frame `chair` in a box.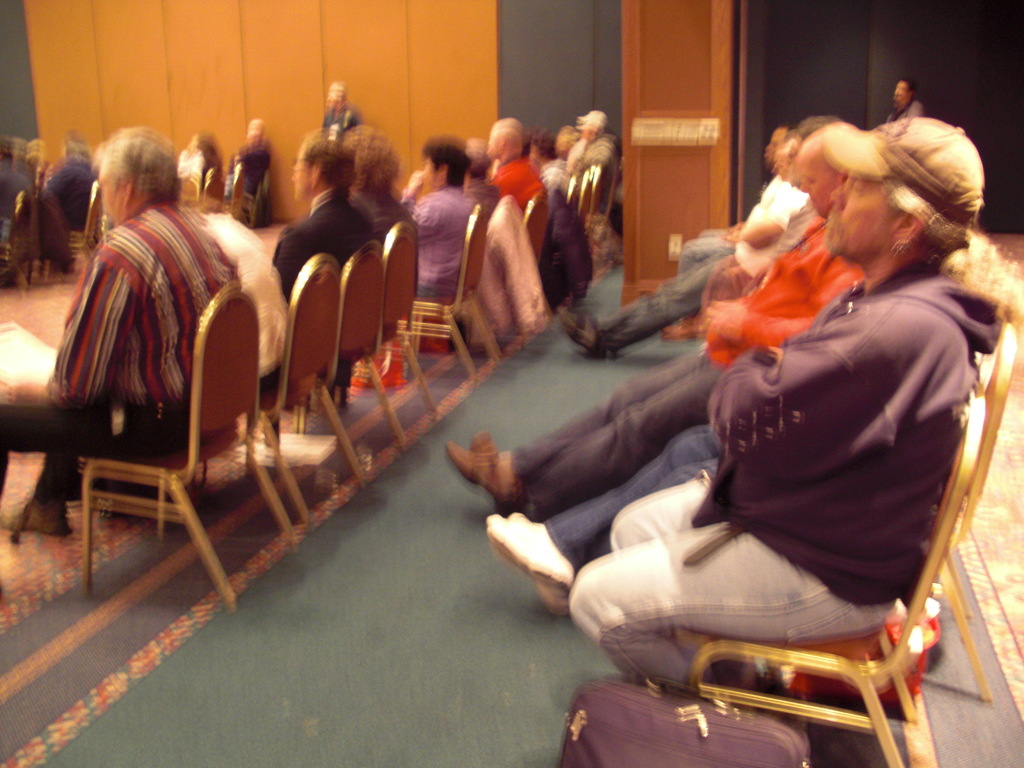
select_region(402, 205, 508, 383).
